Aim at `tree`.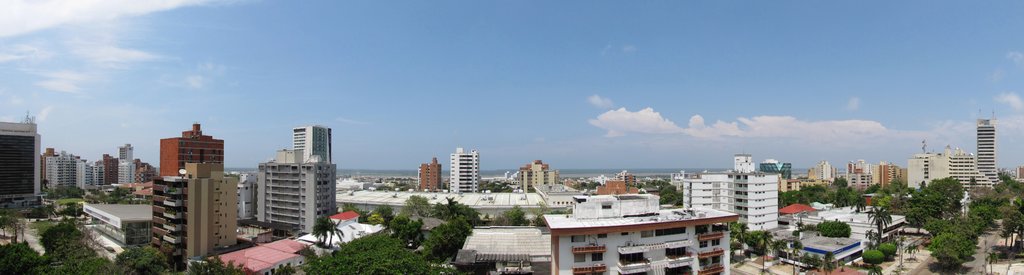
Aimed at locate(538, 205, 569, 228).
